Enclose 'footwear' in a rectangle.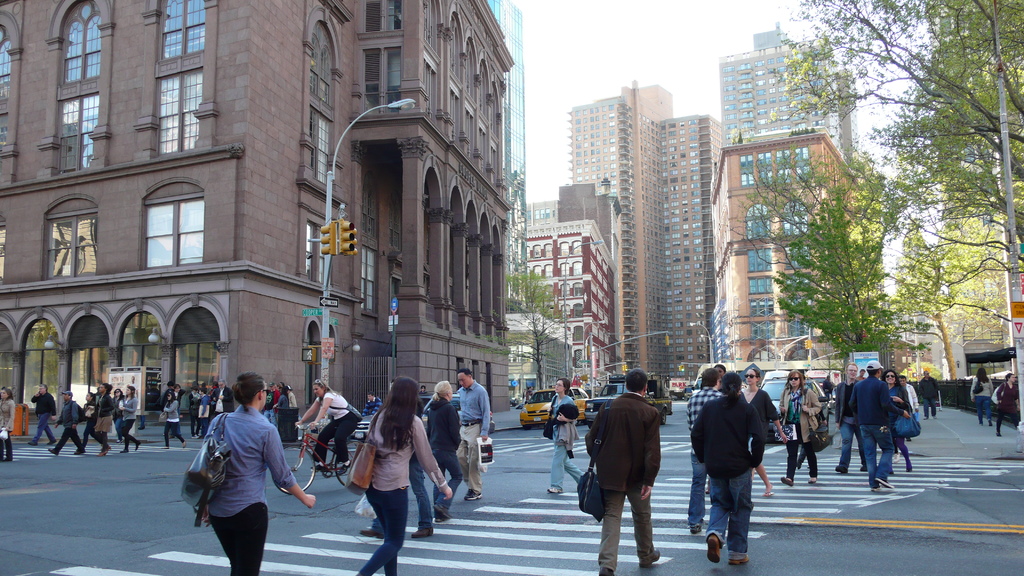
bbox=[49, 447, 60, 454].
